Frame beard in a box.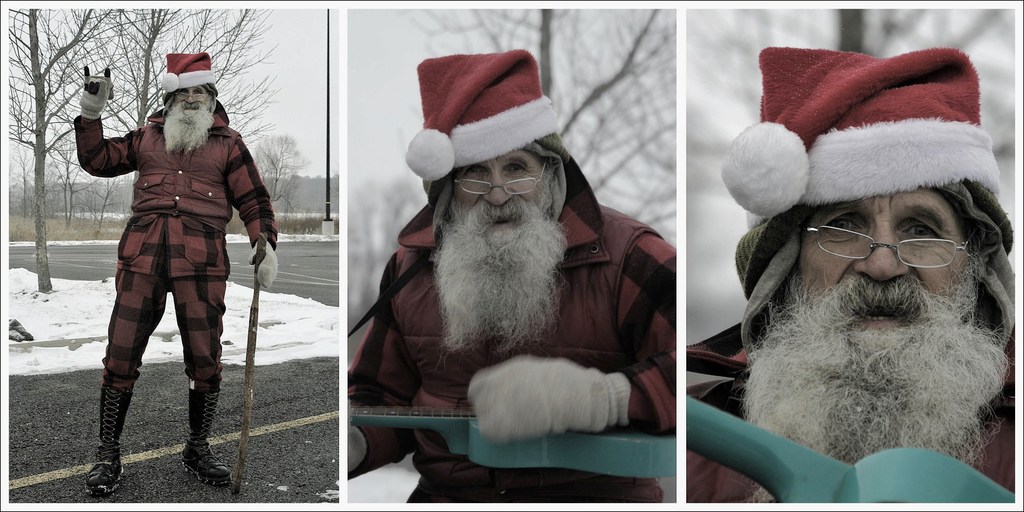
box=[159, 102, 215, 150].
